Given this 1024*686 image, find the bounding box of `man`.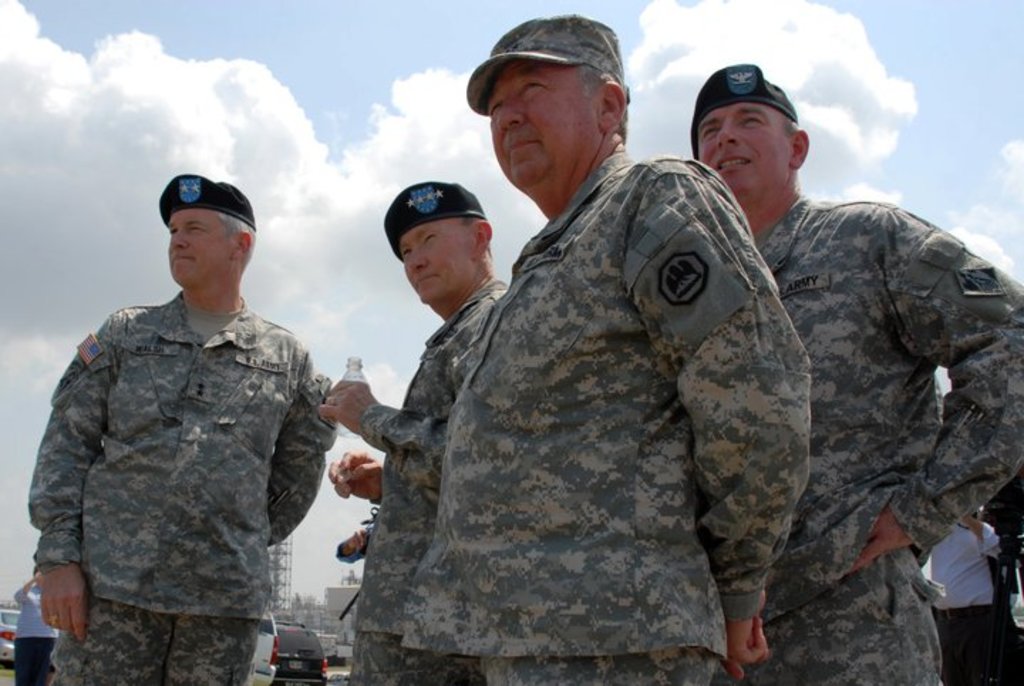
(x1=400, y1=14, x2=814, y2=685).
